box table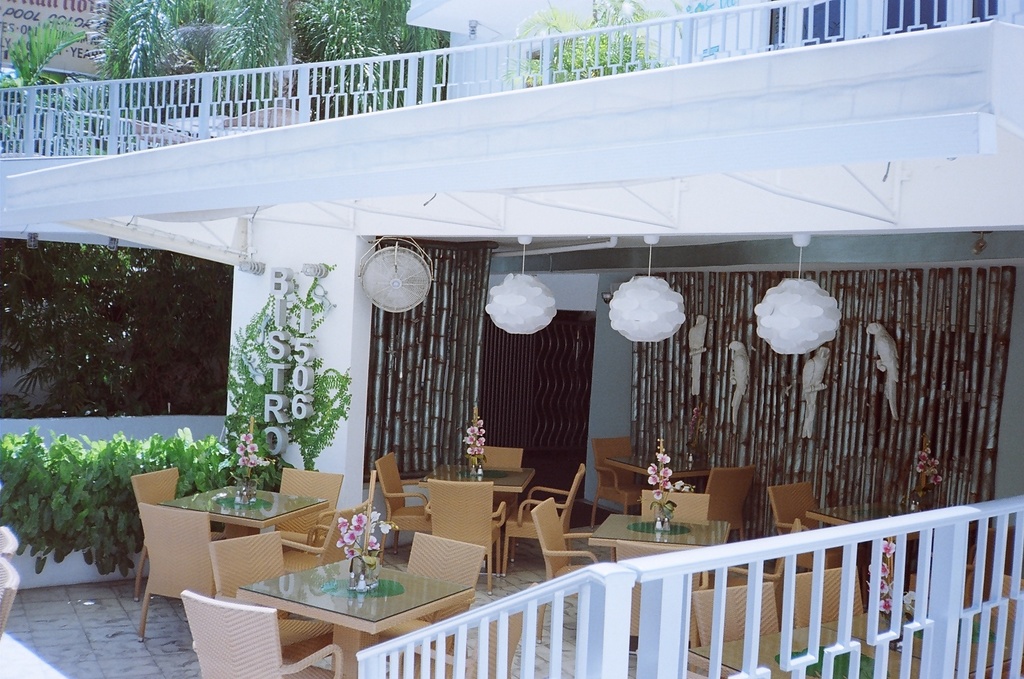
bbox=(808, 501, 924, 542)
